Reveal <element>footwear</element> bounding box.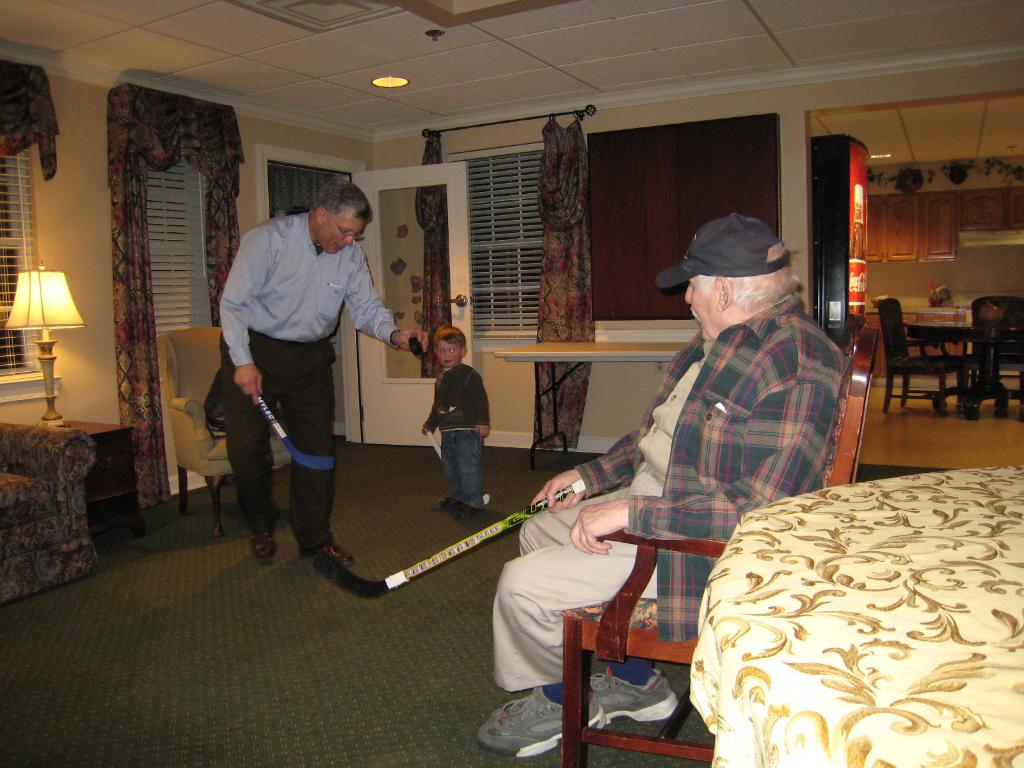
Revealed: detection(453, 497, 485, 520).
